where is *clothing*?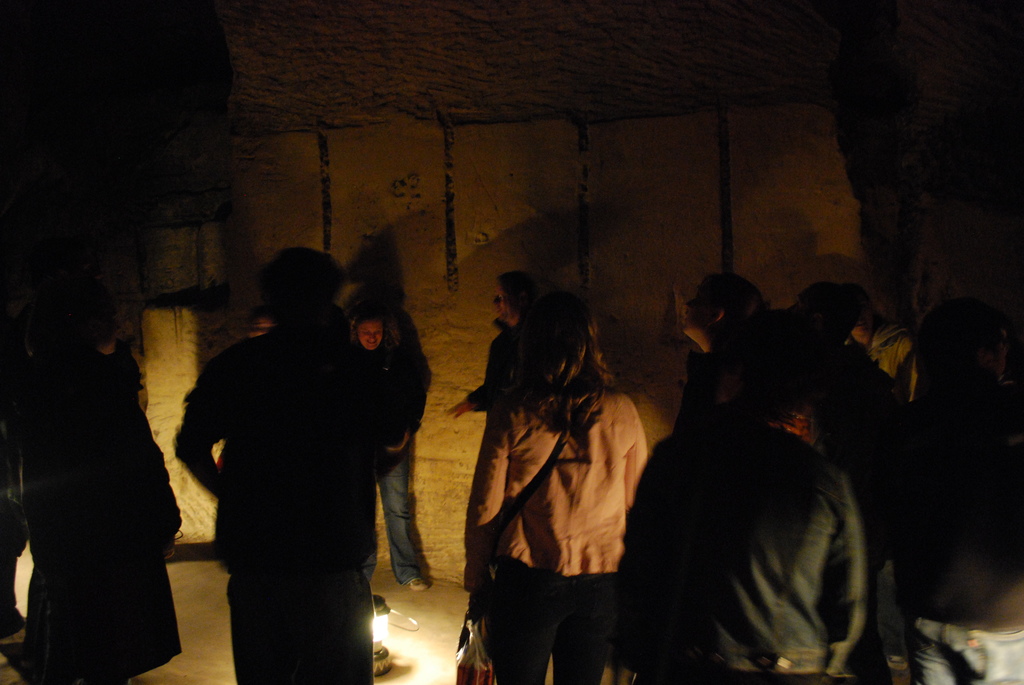
select_region(675, 355, 718, 427).
